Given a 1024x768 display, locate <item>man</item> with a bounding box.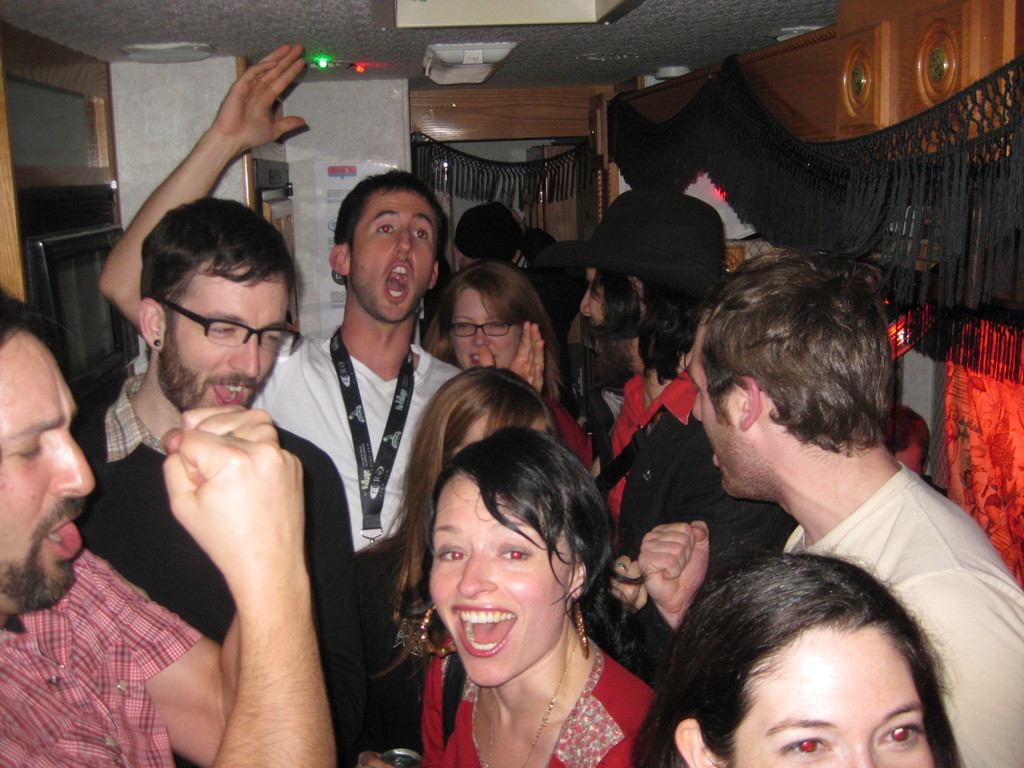
Located: [0, 285, 335, 767].
